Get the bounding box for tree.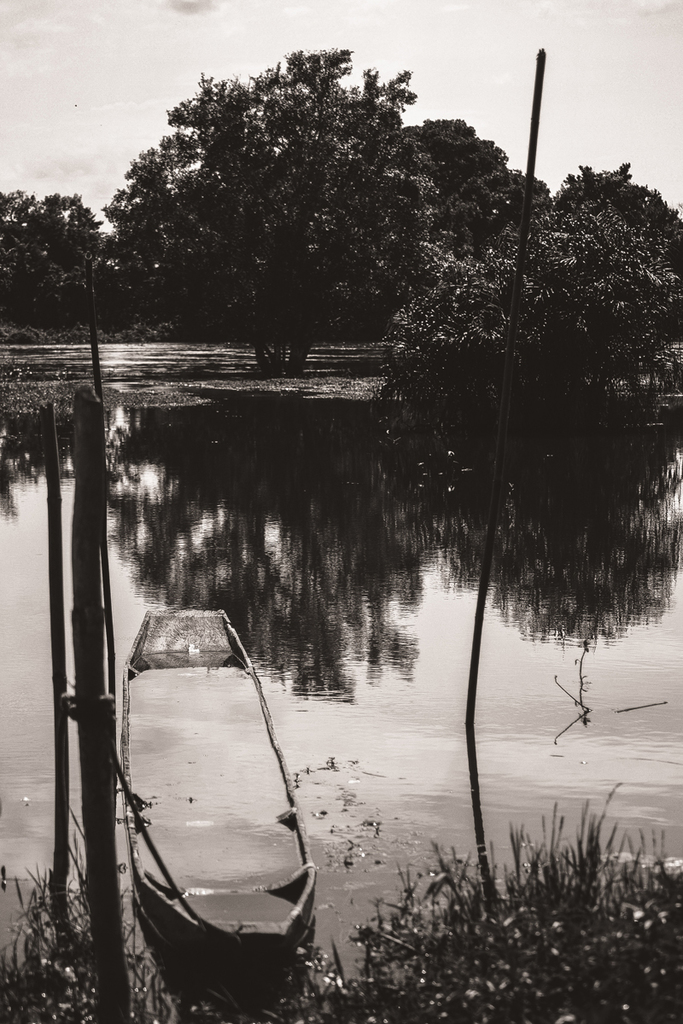
(0, 188, 114, 329).
